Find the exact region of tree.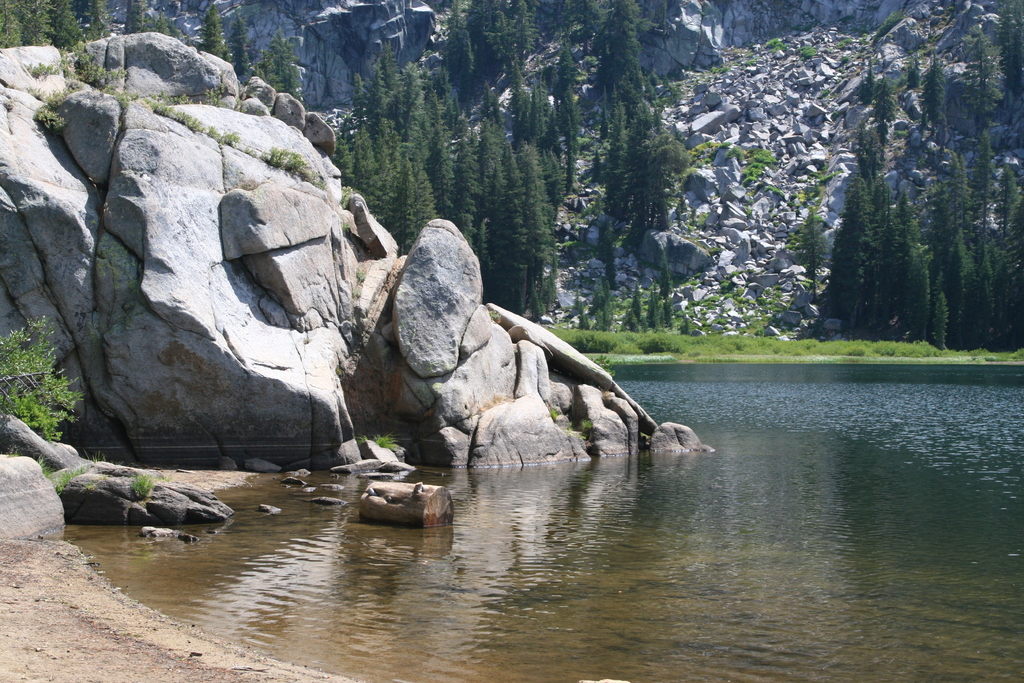
Exact region: <region>198, 1, 225, 63</region>.
